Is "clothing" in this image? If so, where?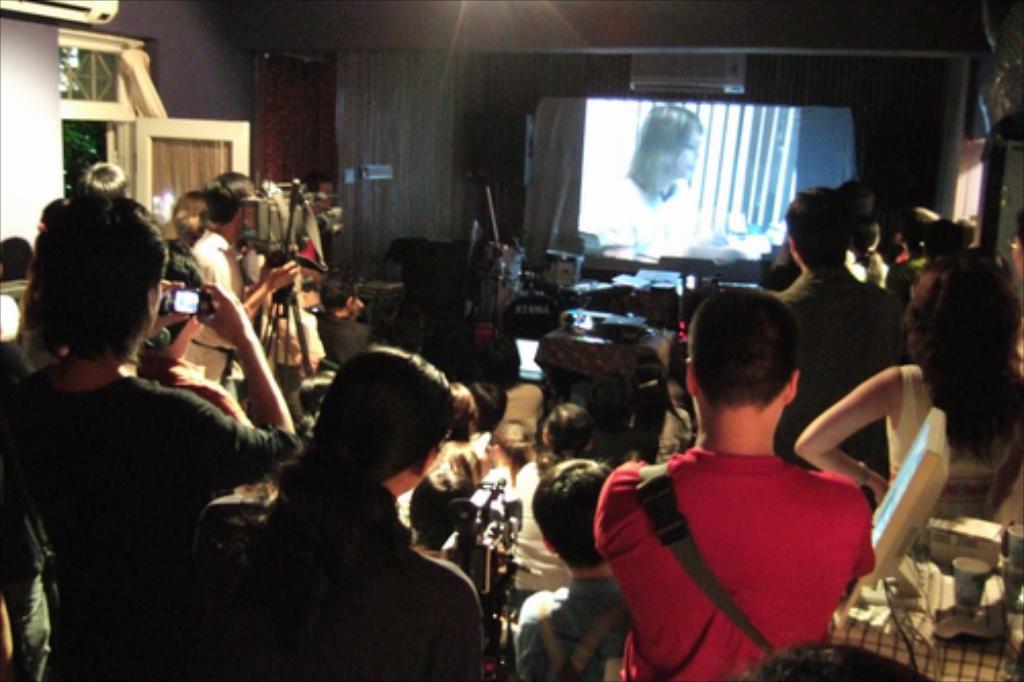
Yes, at 518 457 571 598.
